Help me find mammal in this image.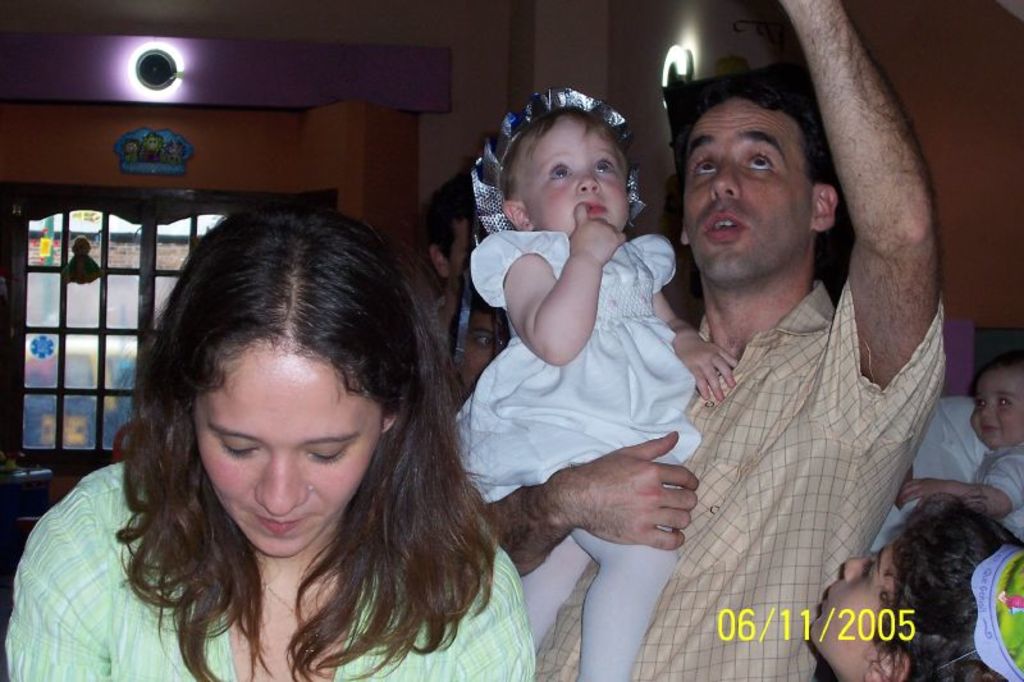
Found it: l=808, t=485, r=1023, b=681.
